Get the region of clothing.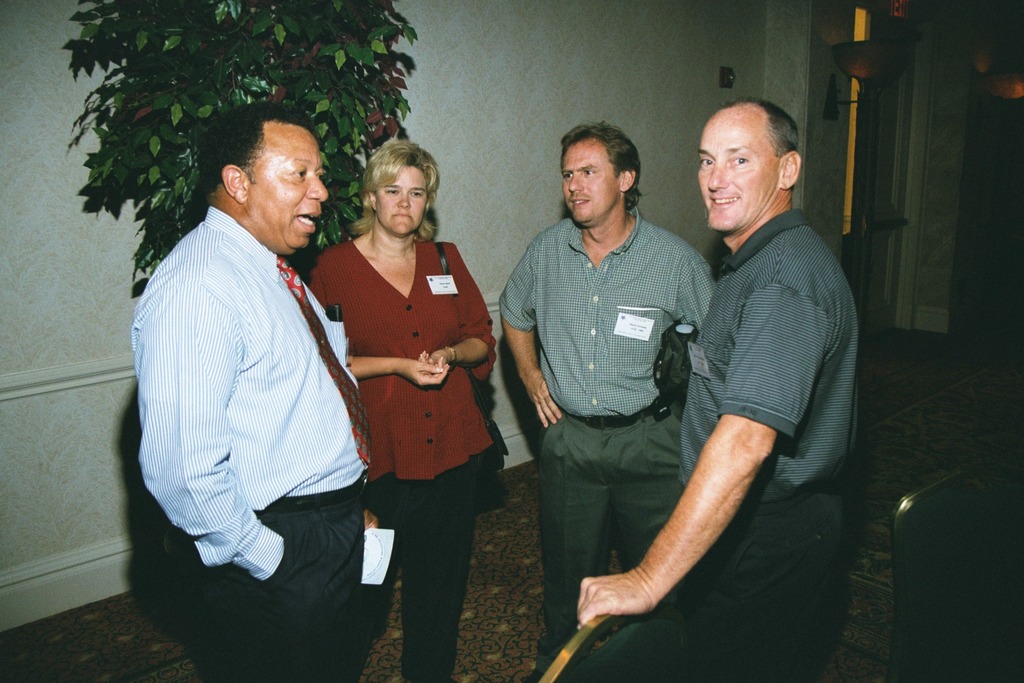
<box>122,151,370,631</box>.
